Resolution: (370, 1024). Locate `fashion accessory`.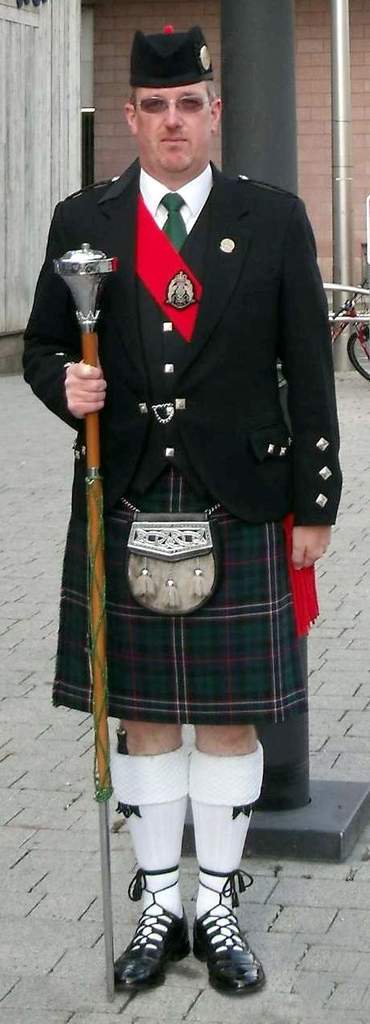
[left=161, top=192, right=187, bottom=252].
